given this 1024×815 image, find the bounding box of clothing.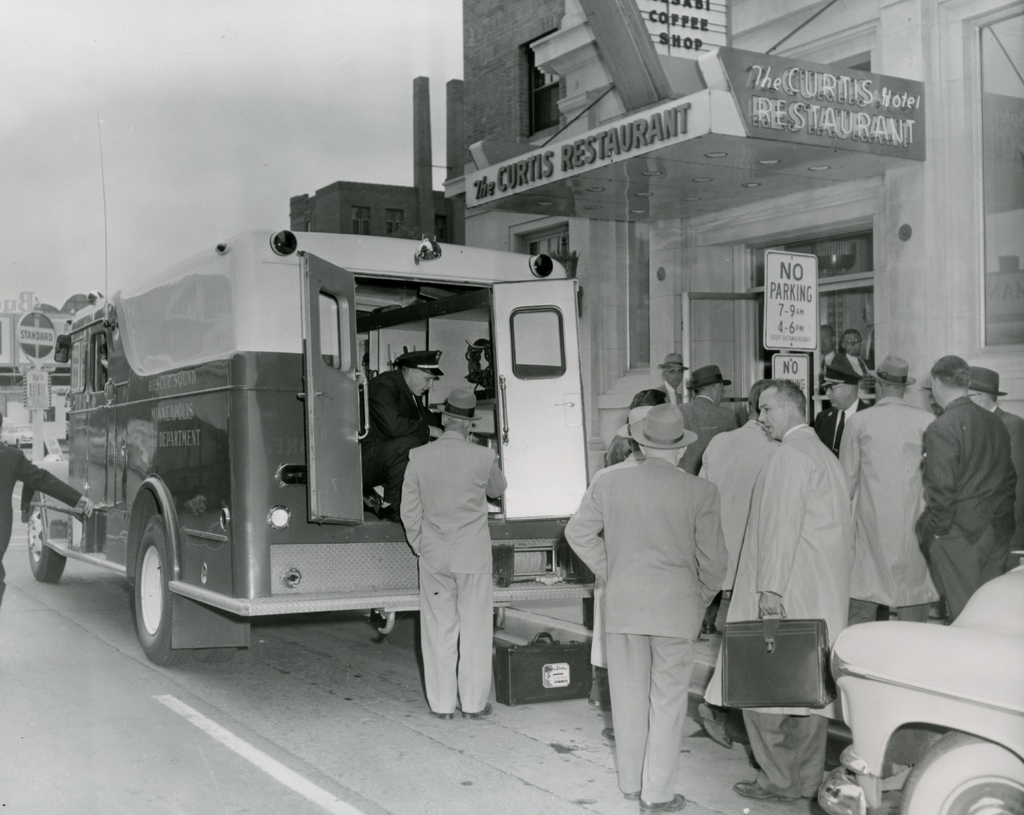
728, 426, 867, 801.
